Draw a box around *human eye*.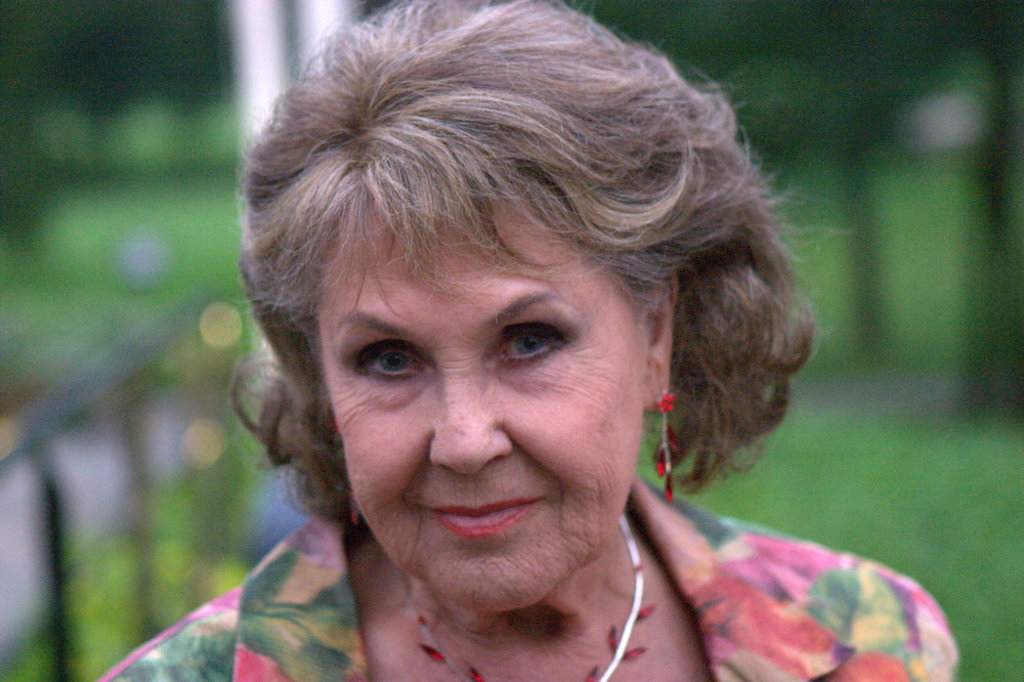
x1=490 y1=319 x2=568 y2=366.
